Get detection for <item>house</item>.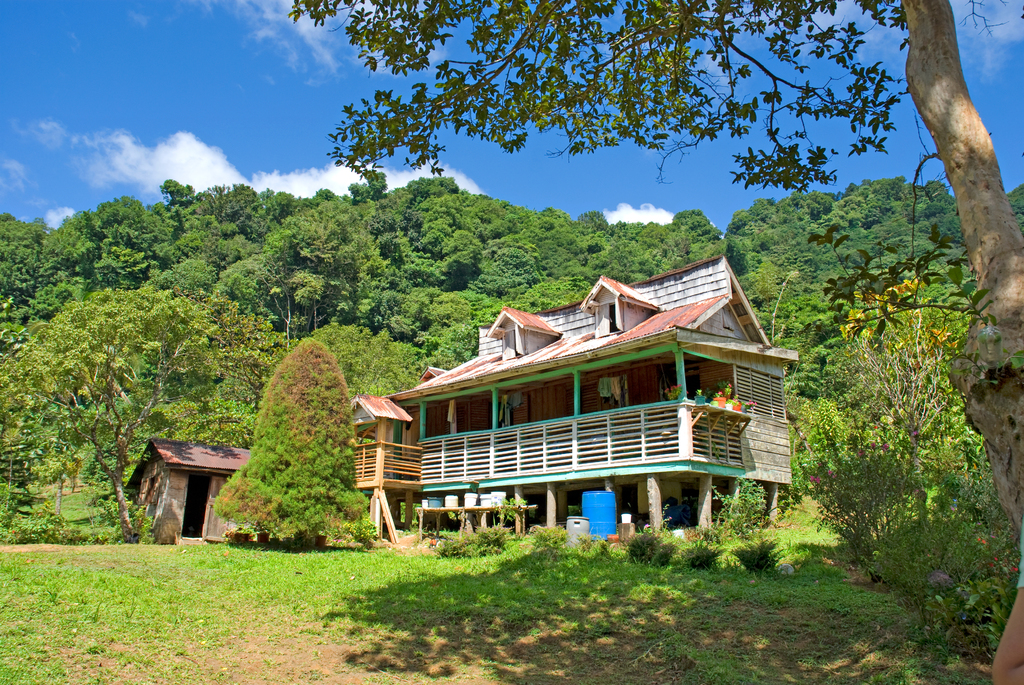
Detection: 346,260,792,556.
